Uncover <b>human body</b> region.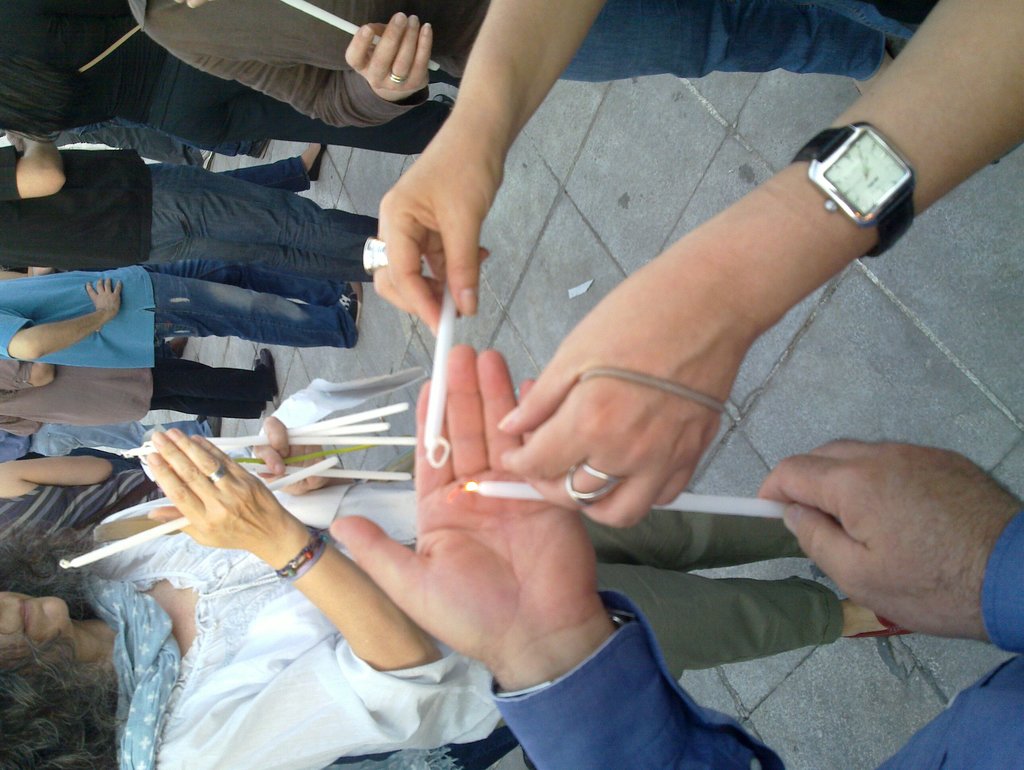
Uncovered: locate(331, 345, 1023, 769).
